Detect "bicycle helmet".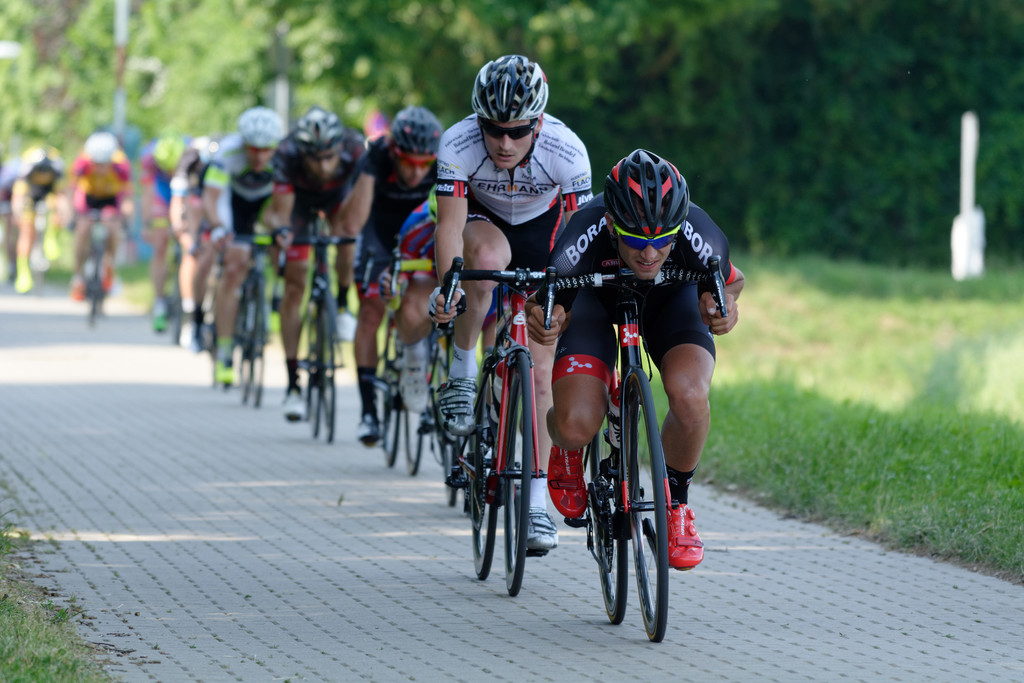
Detected at l=396, t=106, r=447, b=159.
